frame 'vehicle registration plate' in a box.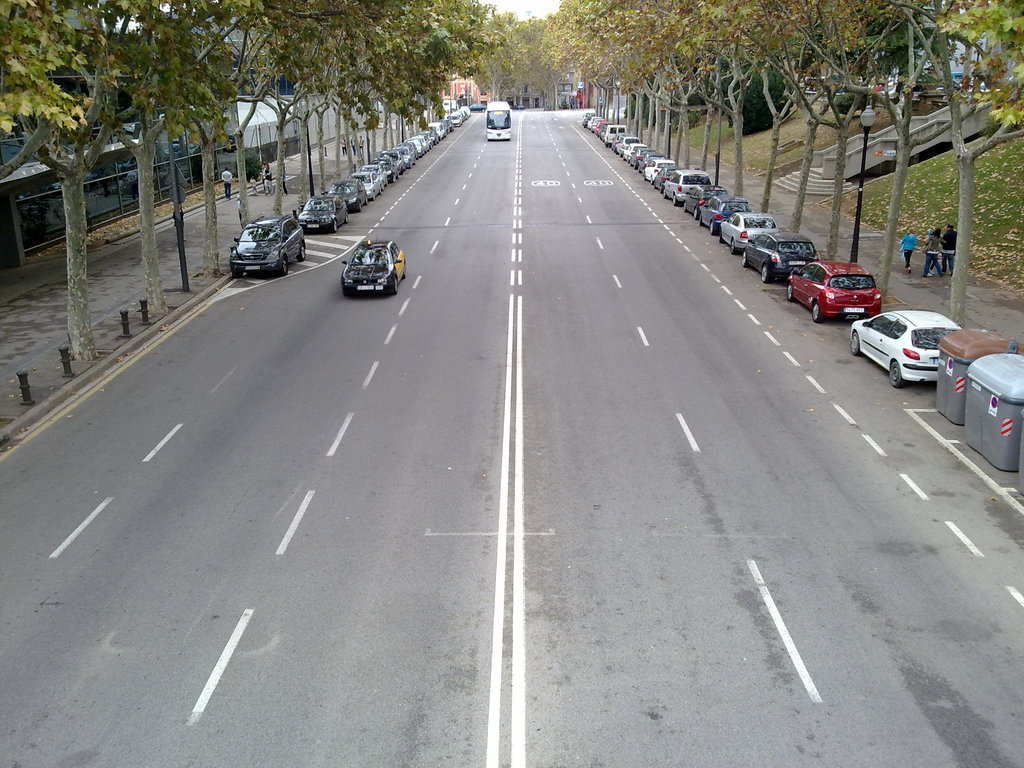
rect(845, 307, 865, 313).
